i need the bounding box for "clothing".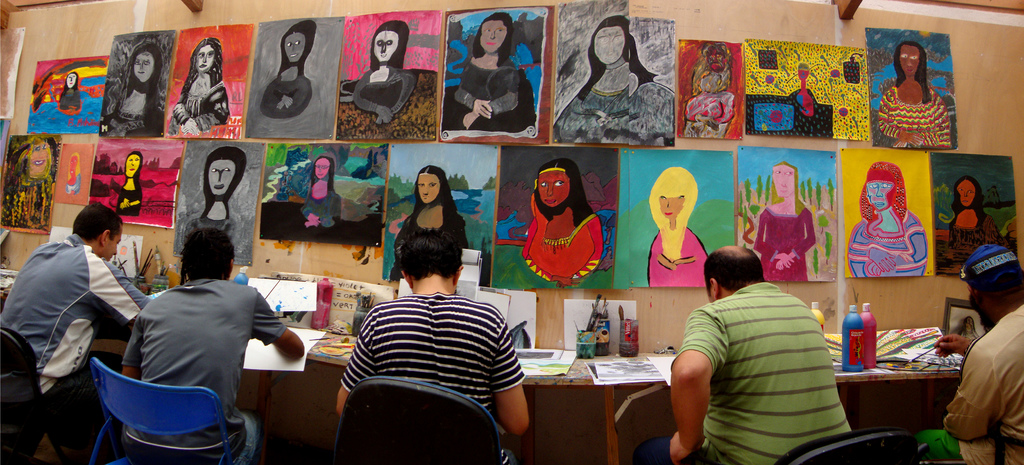
Here it is: 259:72:312:120.
